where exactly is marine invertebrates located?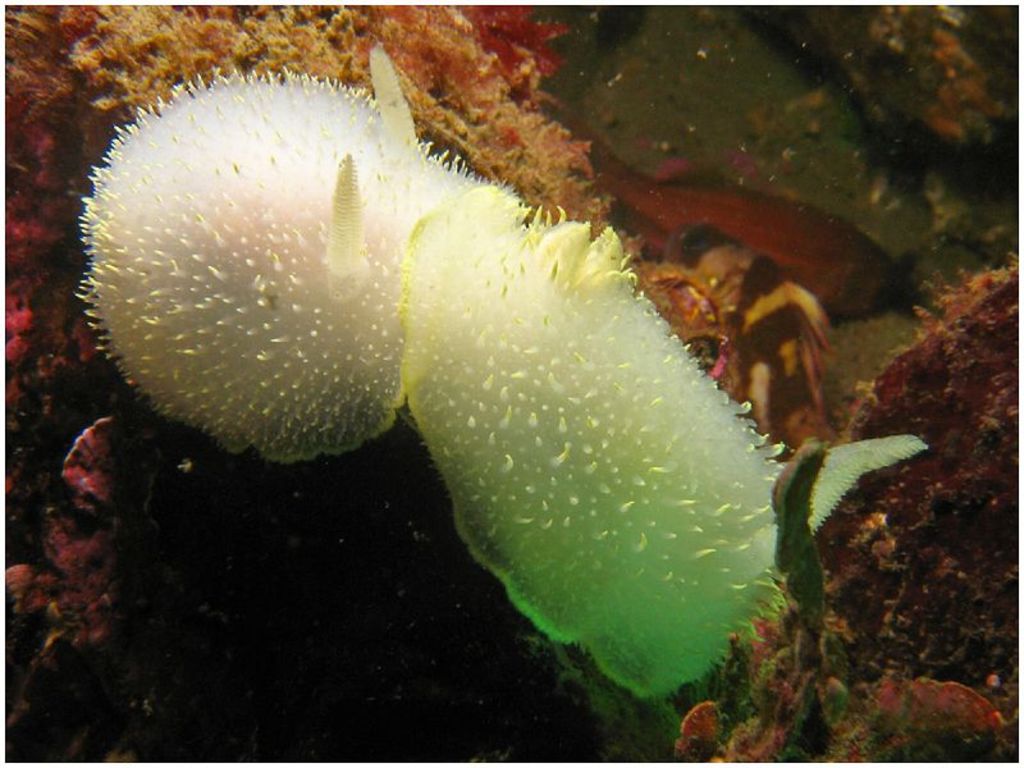
Its bounding box is rect(383, 170, 938, 714).
